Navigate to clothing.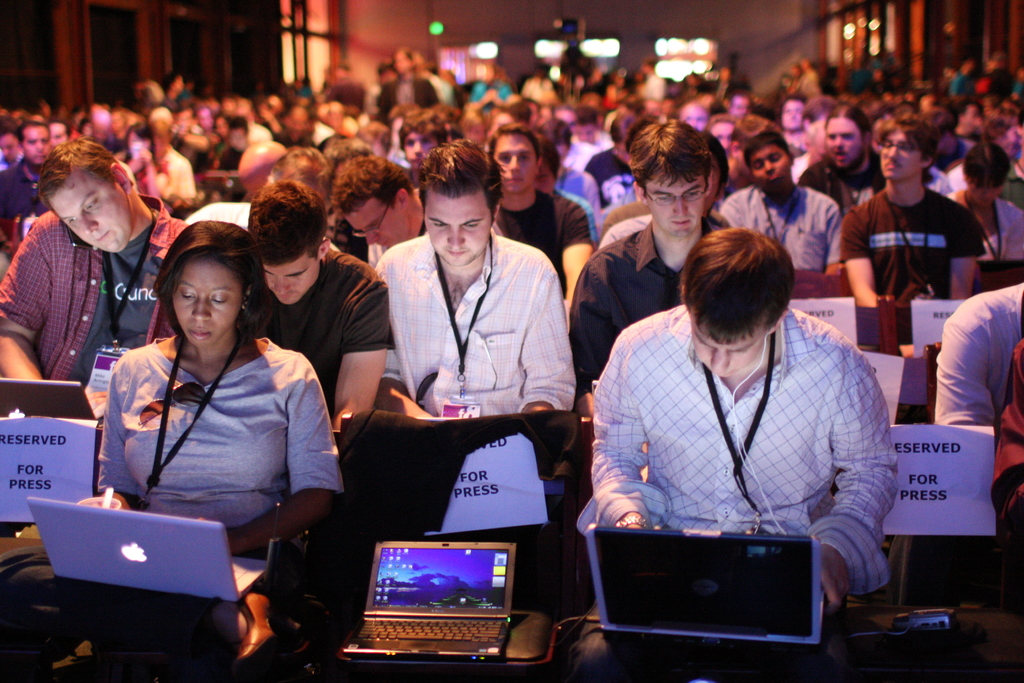
Navigation target: box=[789, 156, 818, 183].
